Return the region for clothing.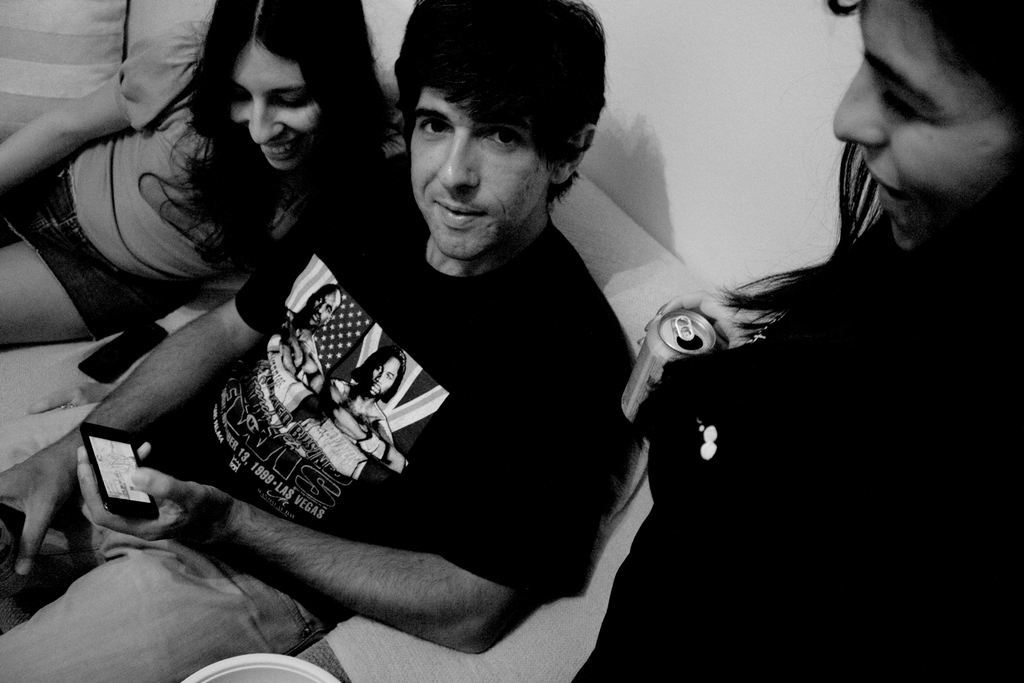
[0,143,632,682].
